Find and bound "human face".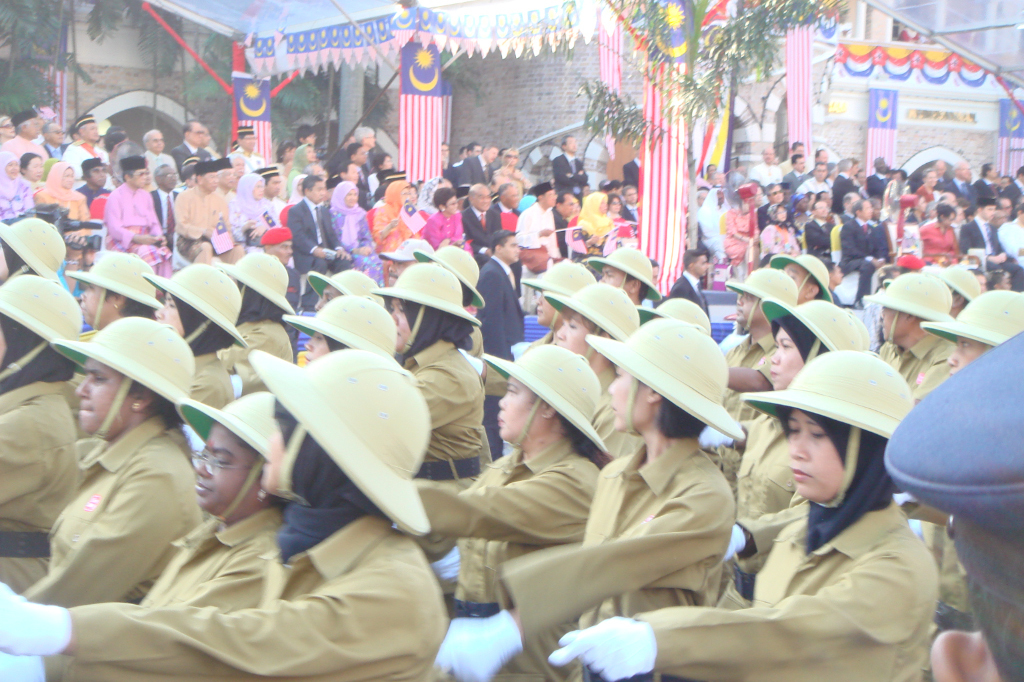
Bound: BBox(198, 422, 266, 510).
